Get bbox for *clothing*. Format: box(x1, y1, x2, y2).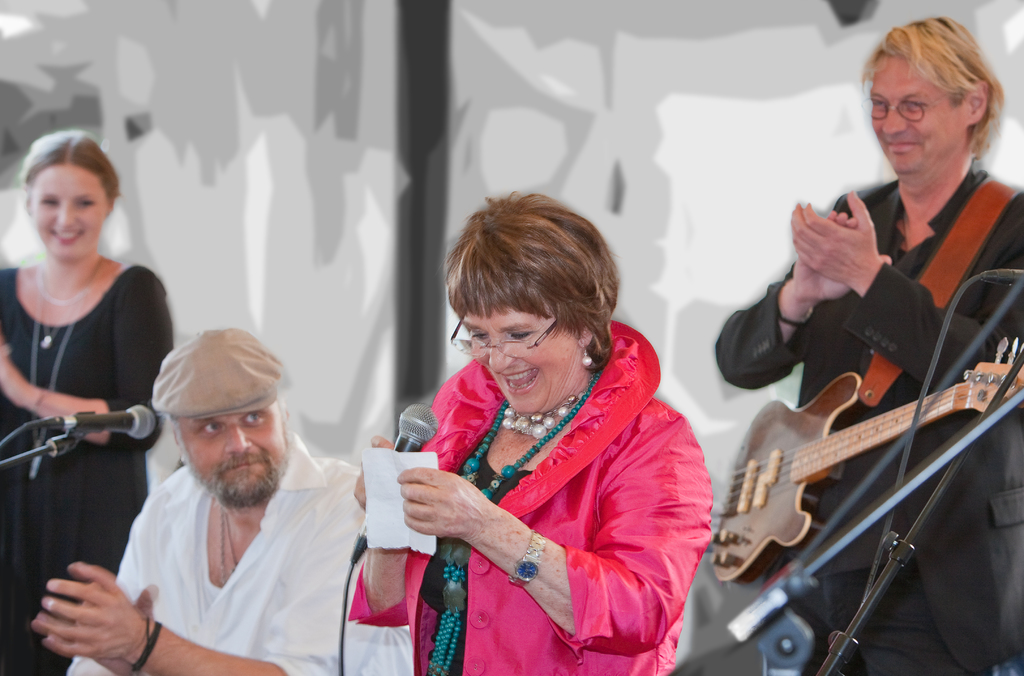
box(71, 431, 372, 675).
